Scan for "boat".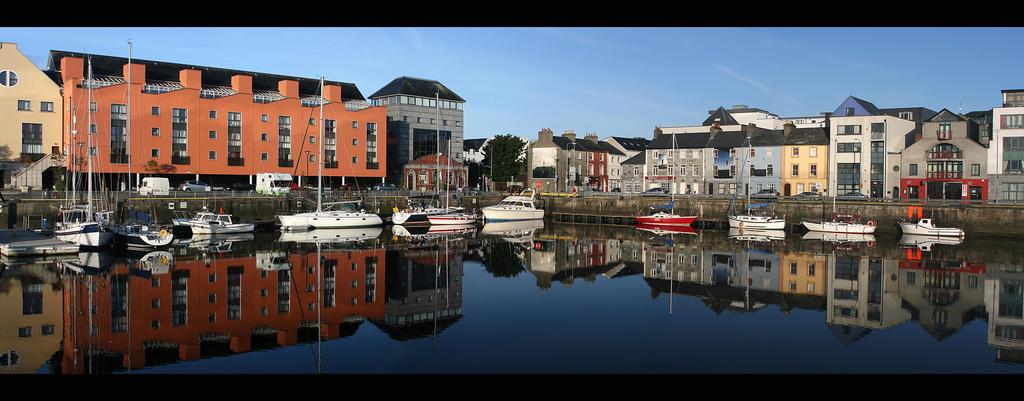
Scan result: BBox(394, 87, 470, 212).
